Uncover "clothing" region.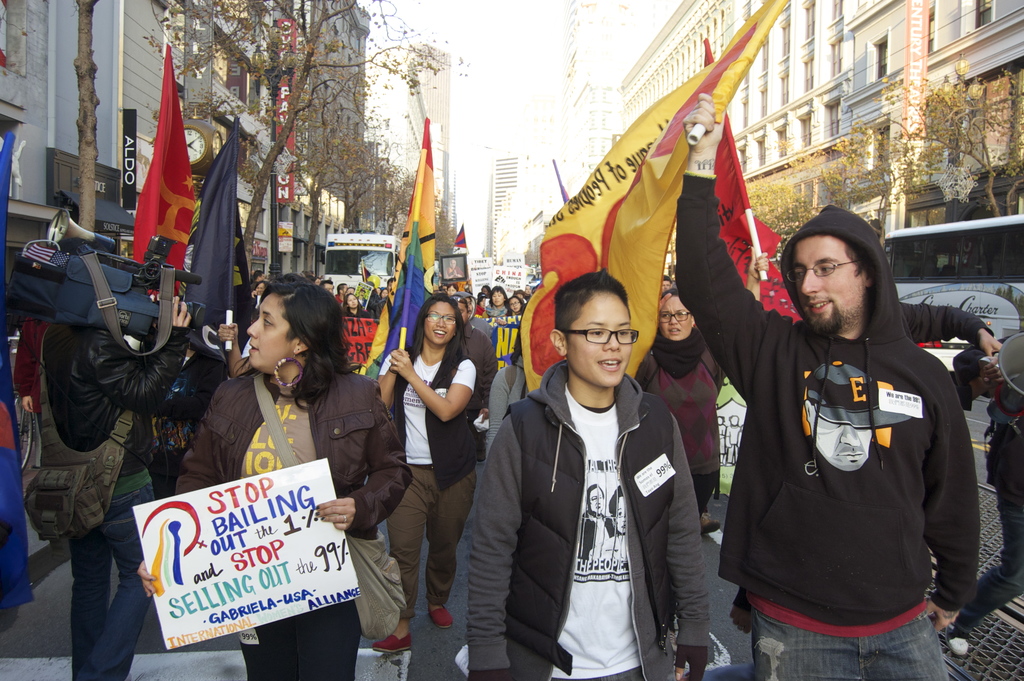
Uncovered: bbox=[38, 315, 186, 680].
